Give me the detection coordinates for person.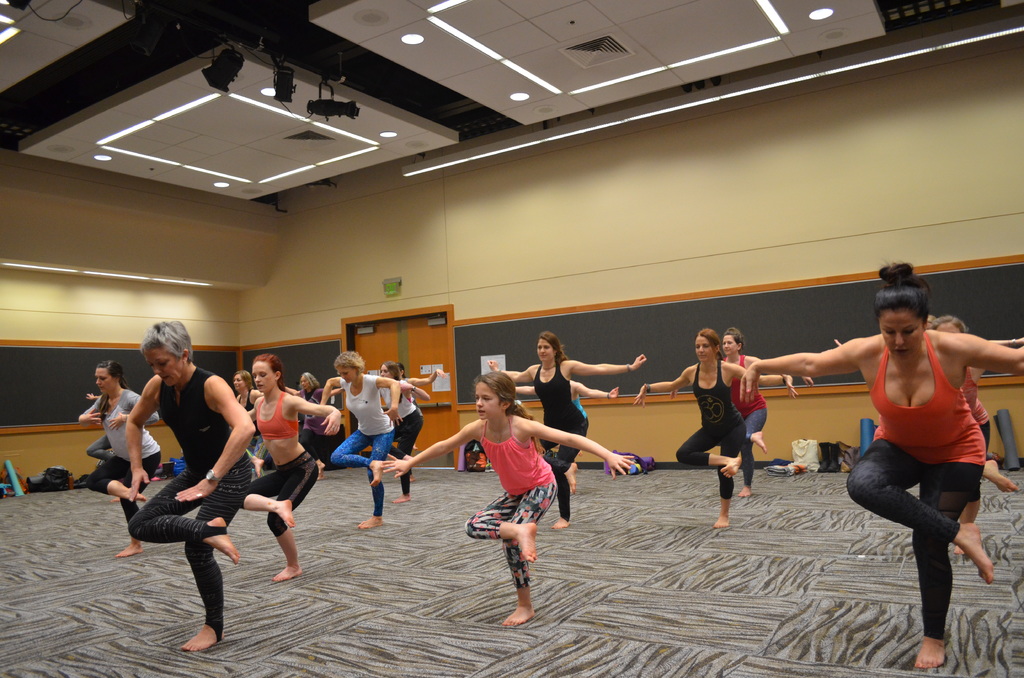
240 351 342 582.
